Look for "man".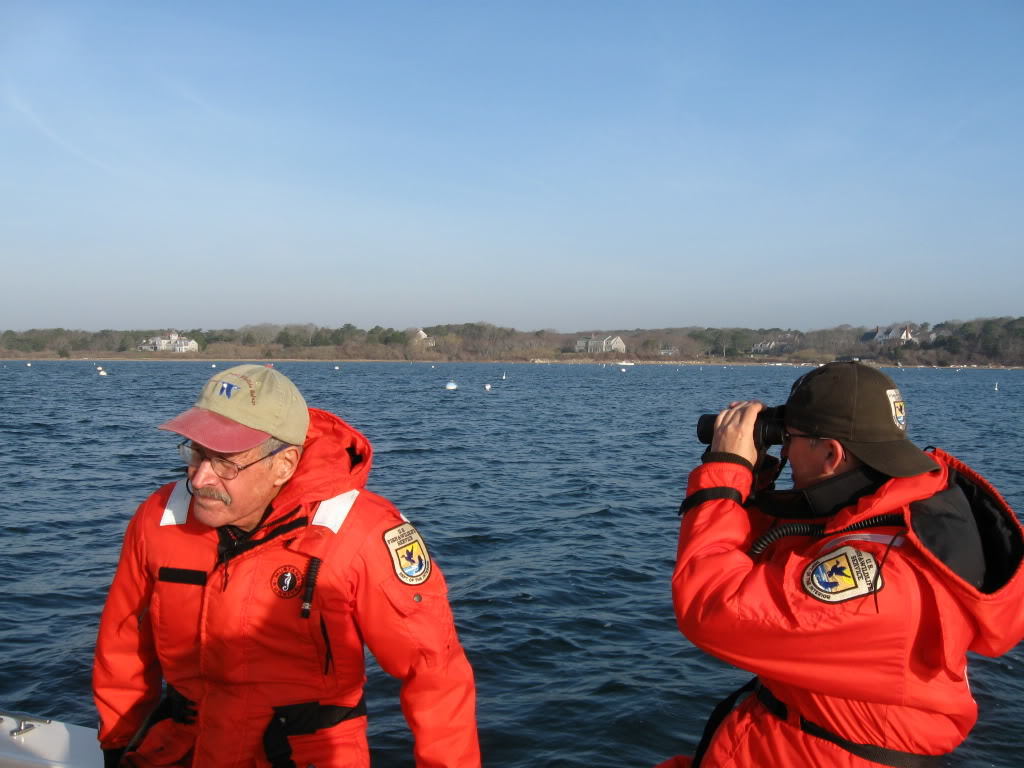
Found: 672:362:1023:767.
